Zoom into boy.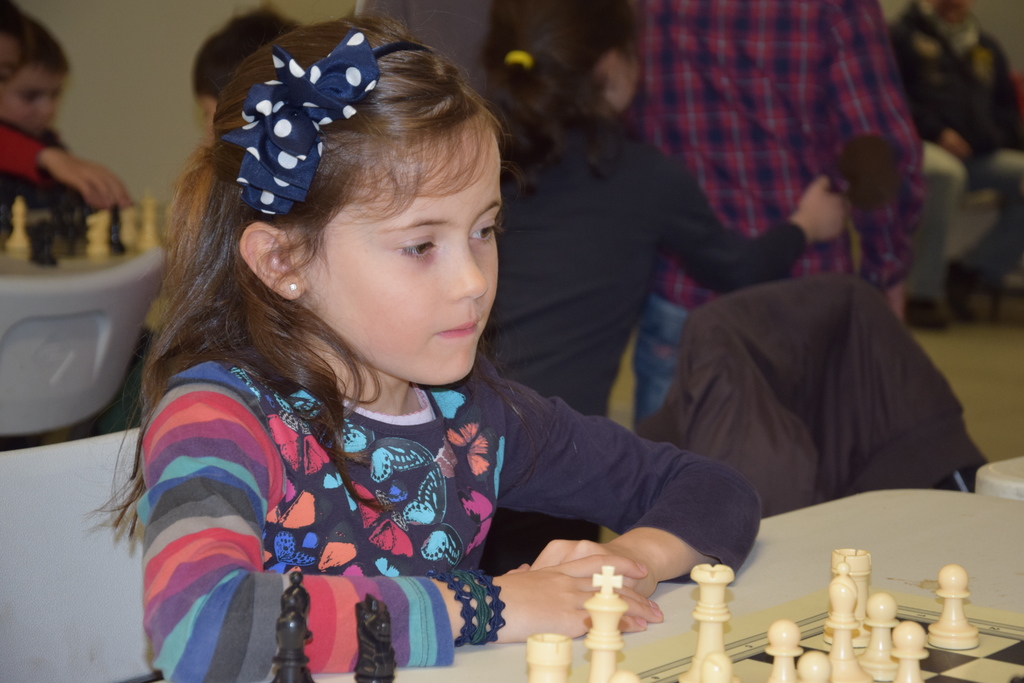
Zoom target: box=[6, 21, 65, 142].
